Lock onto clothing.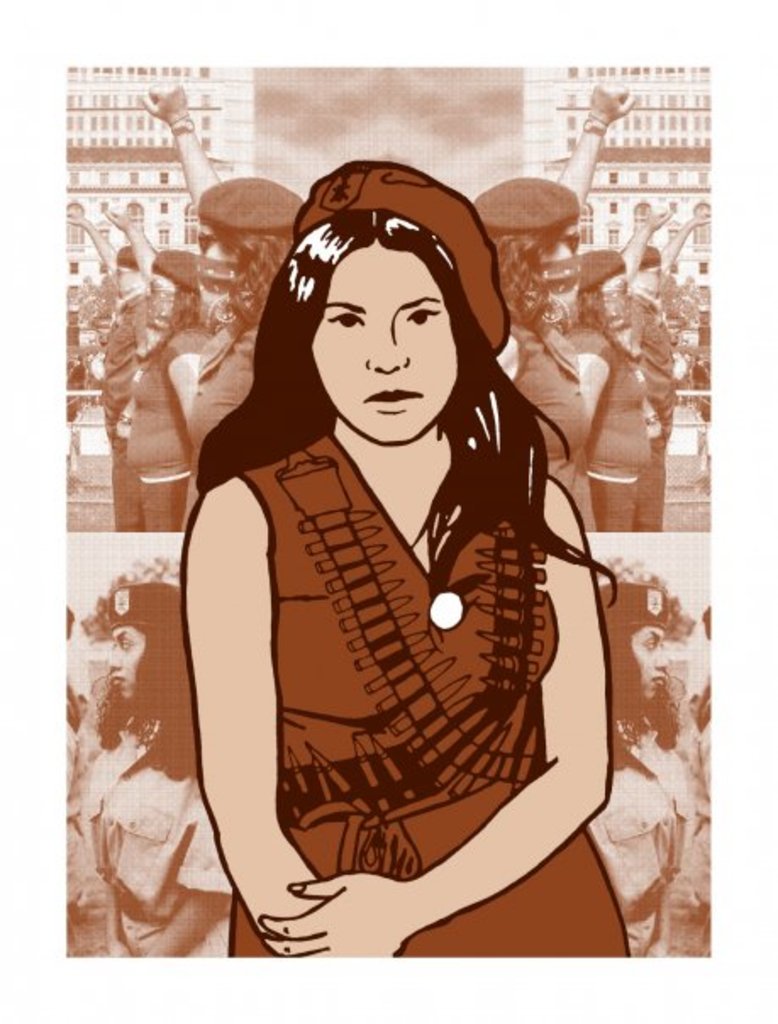
Locked: left=234, top=424, right=636, bottom=965.
